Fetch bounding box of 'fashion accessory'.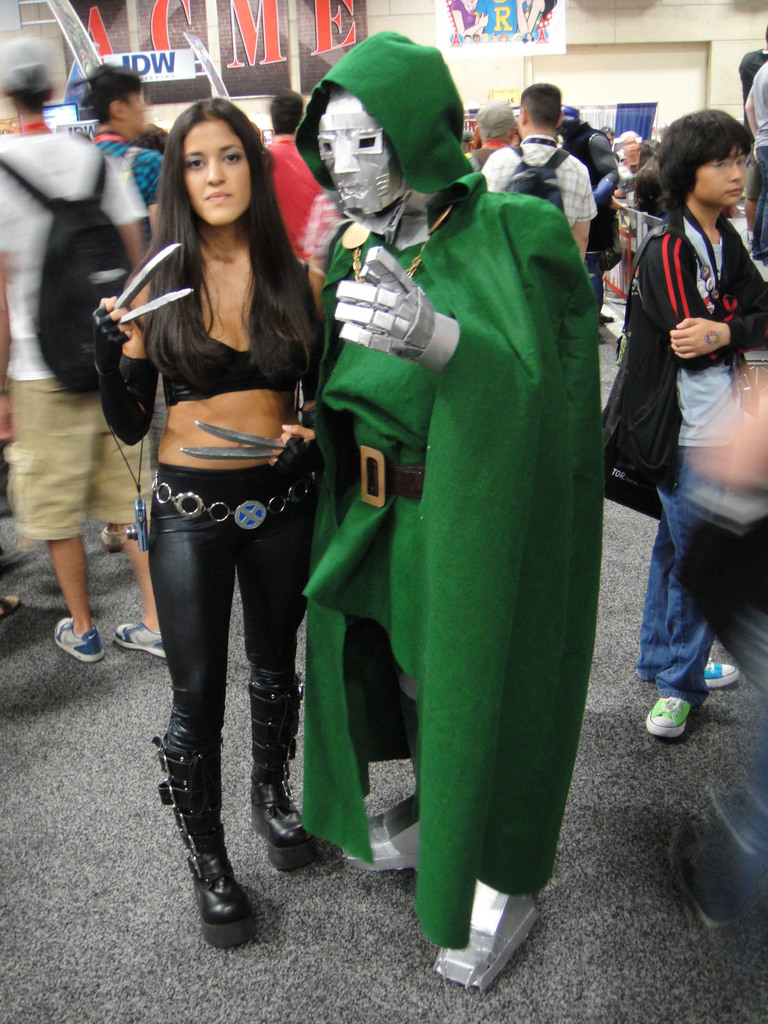
Bbox: <bbox>643, 689, 694, 739</bbox>.
